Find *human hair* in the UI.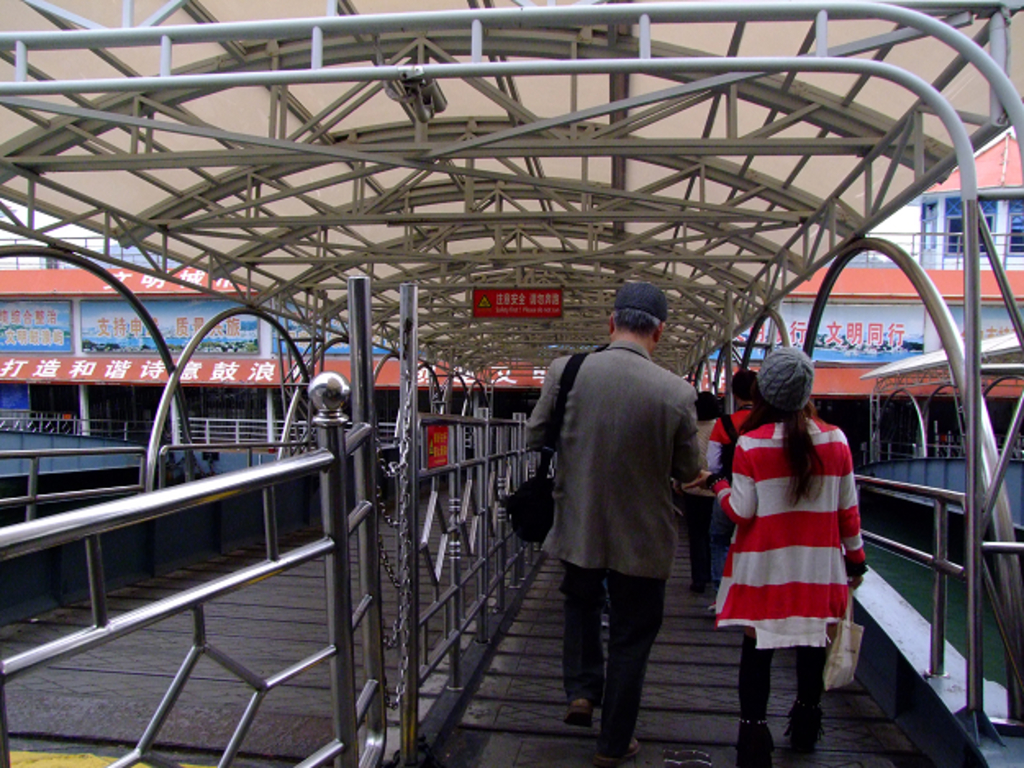
UI element at pyautogui.locateOnScreen(695, 390, 721, 424).
